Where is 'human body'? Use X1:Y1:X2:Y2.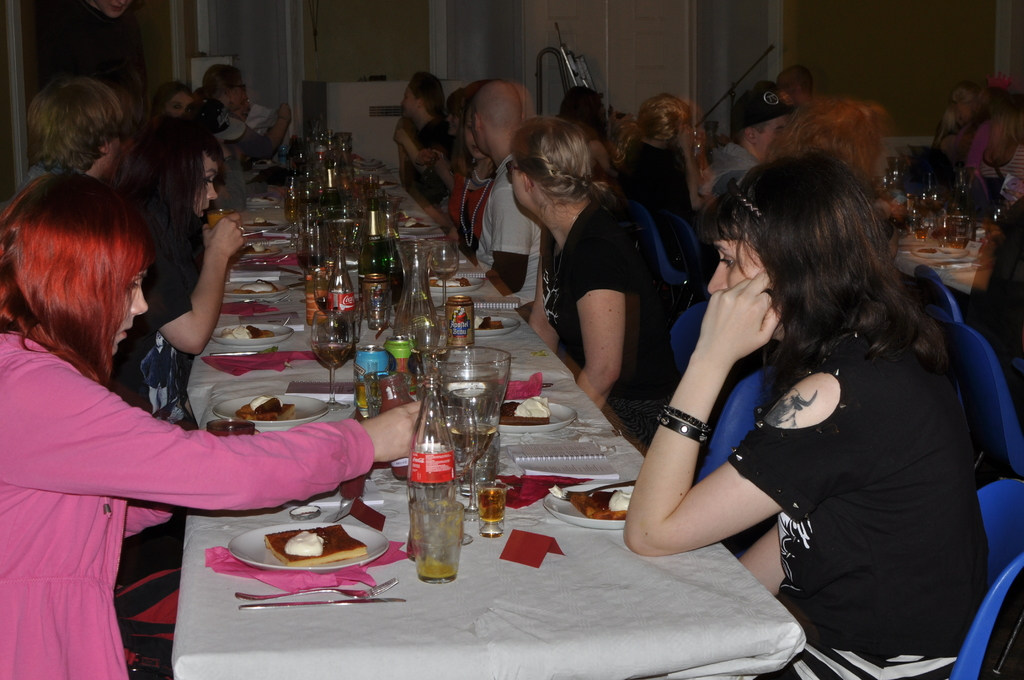
440:53:484:234.
